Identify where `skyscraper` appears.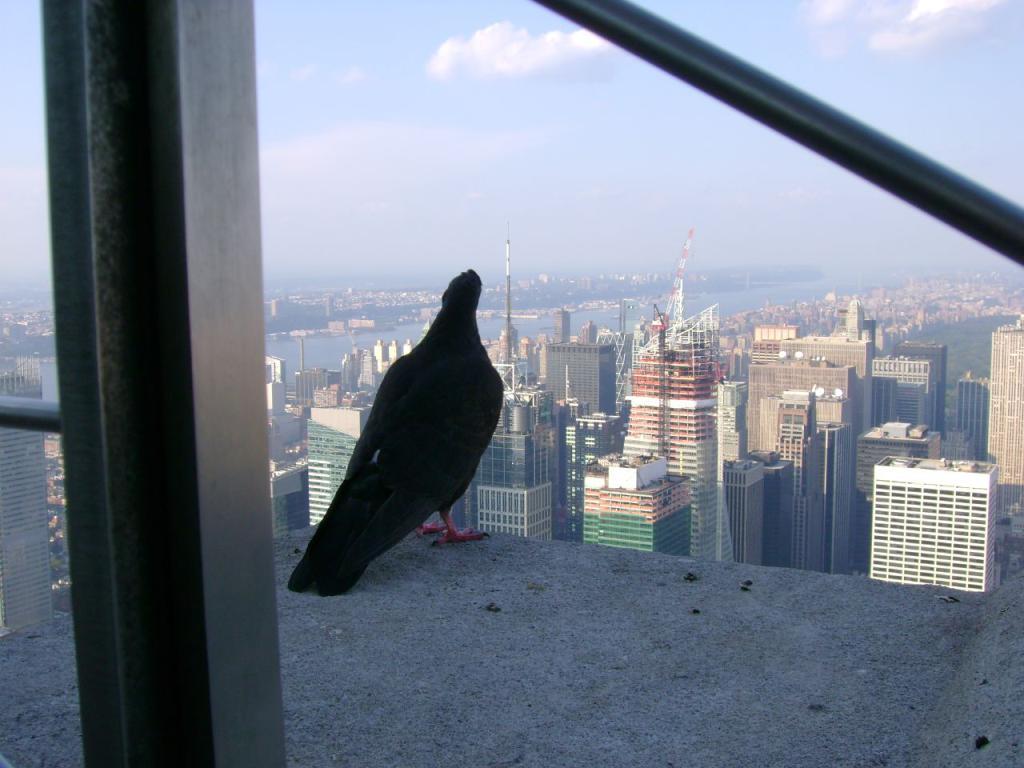
Appears at 406,340,412,350.
